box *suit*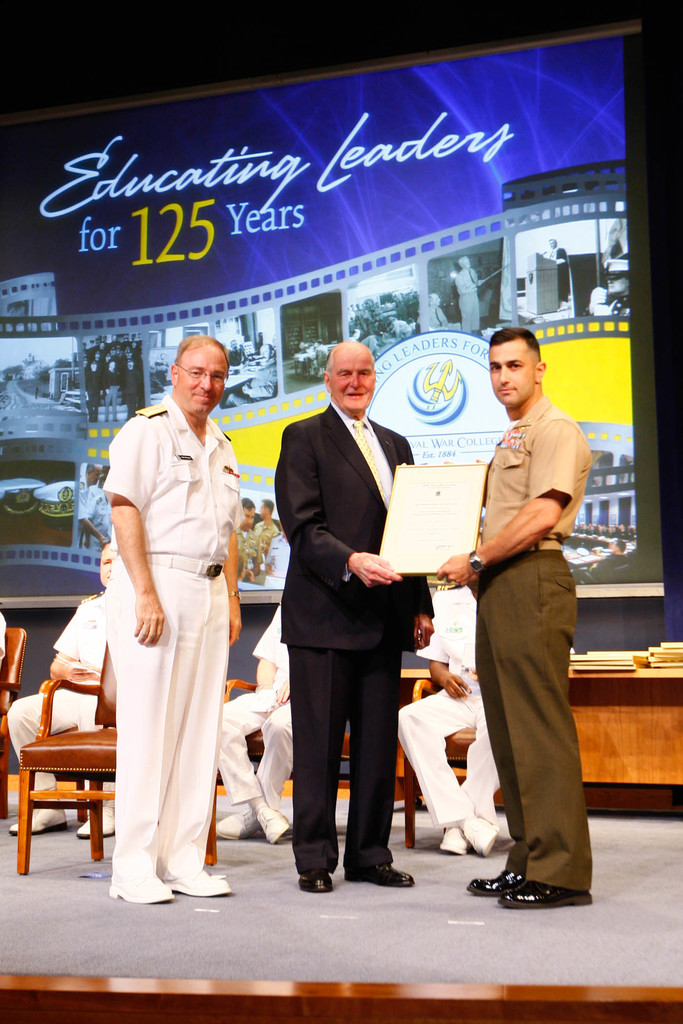
(left=279, top=334, right=439, bottom=879)
